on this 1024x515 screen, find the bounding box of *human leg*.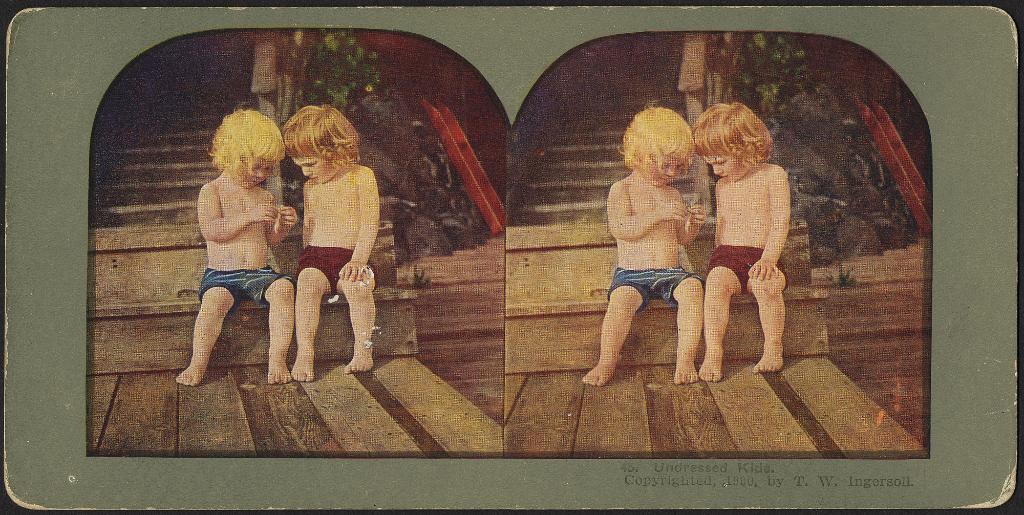
Bounding box: [x1=700, y1=266, x2=742, y2=385].
